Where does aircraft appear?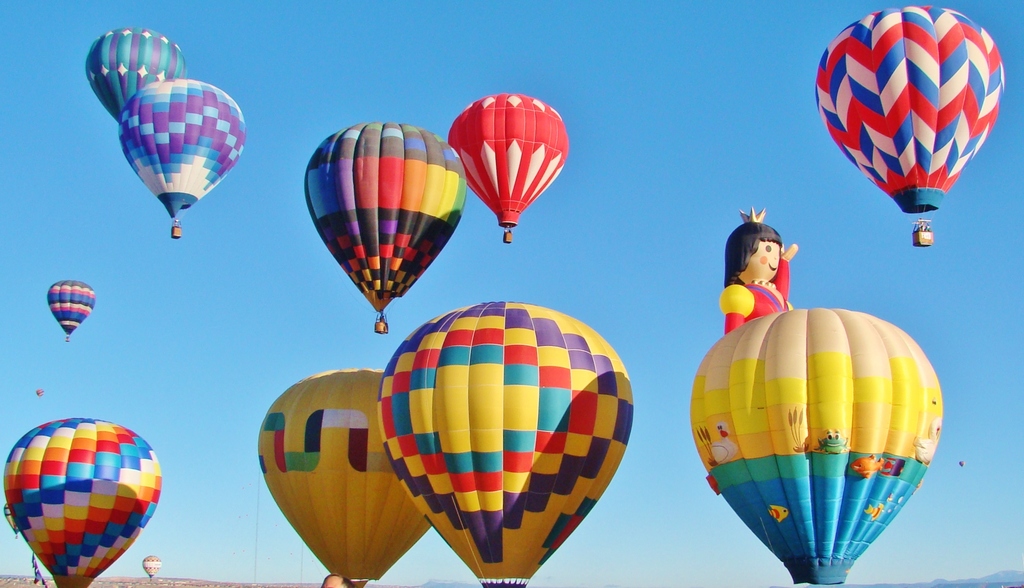
Appears at <region>47, 275, 100, 344</region>.
